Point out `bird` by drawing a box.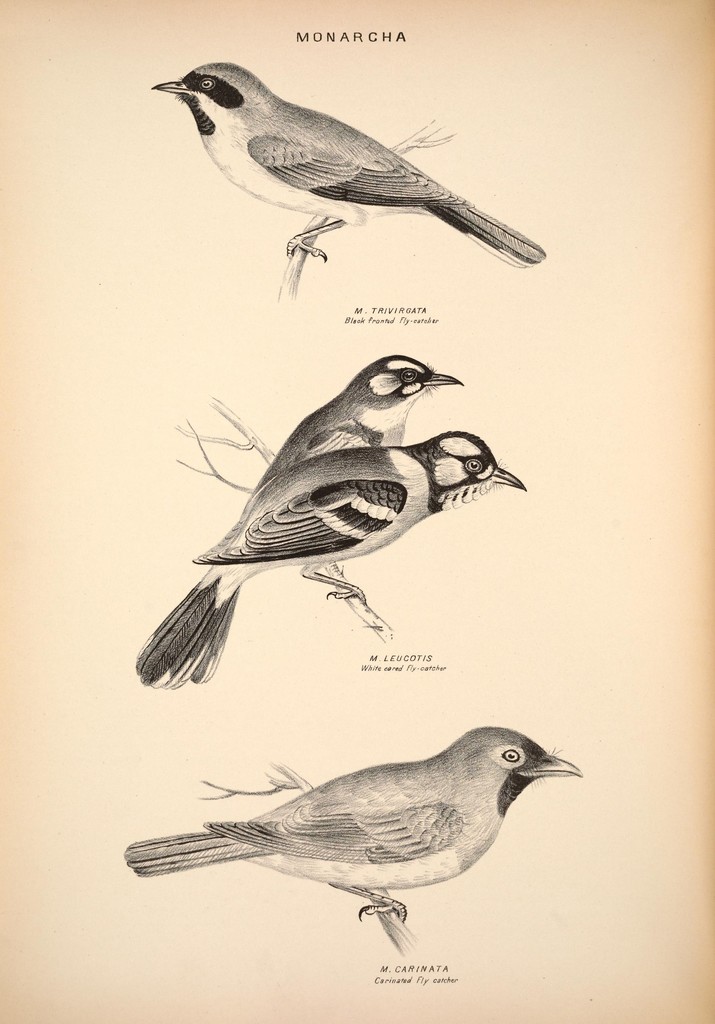
bbox=[124, 726, 579, 926].
